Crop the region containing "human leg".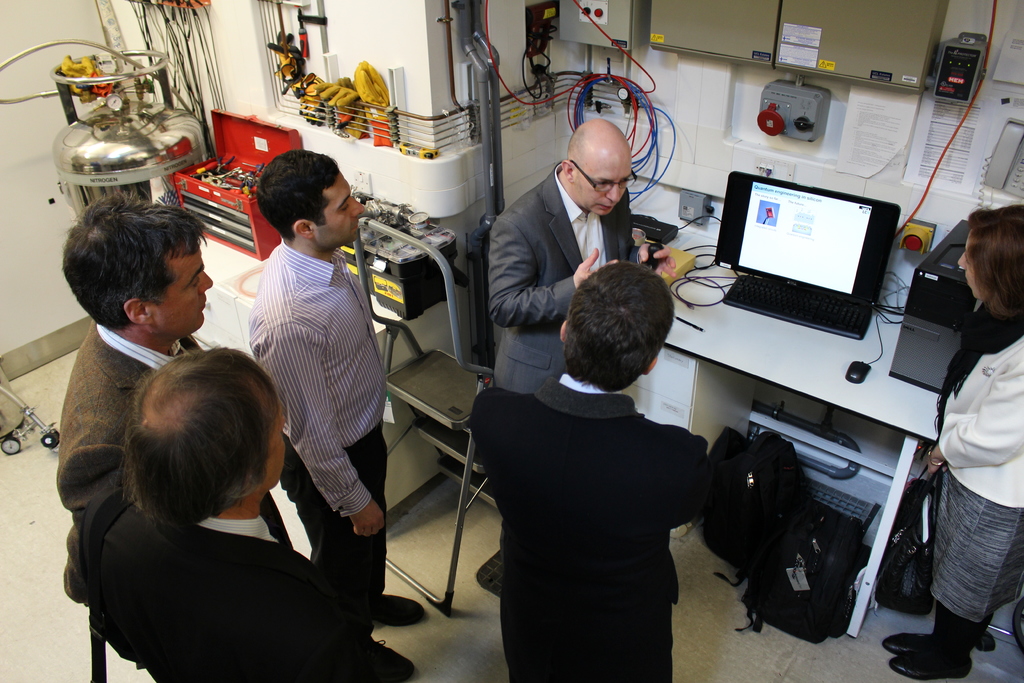
Crop region: {"x1": 892, "y1": 472, "x2": 1023, "y2": 677}.
